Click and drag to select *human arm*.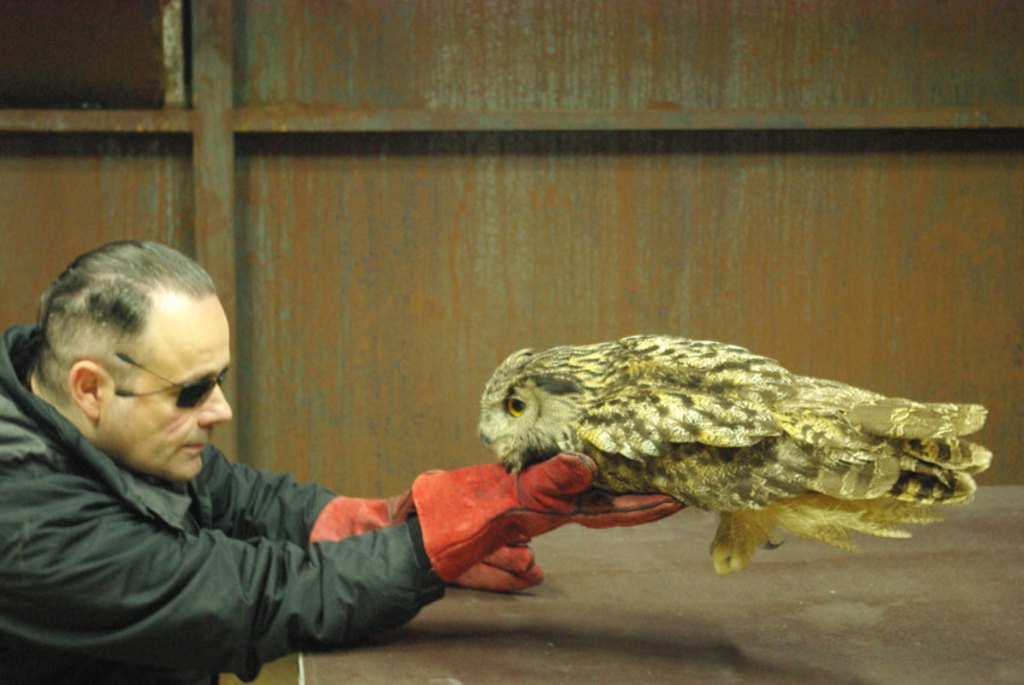
Selection: Rect(214, 462, 551, 594).
